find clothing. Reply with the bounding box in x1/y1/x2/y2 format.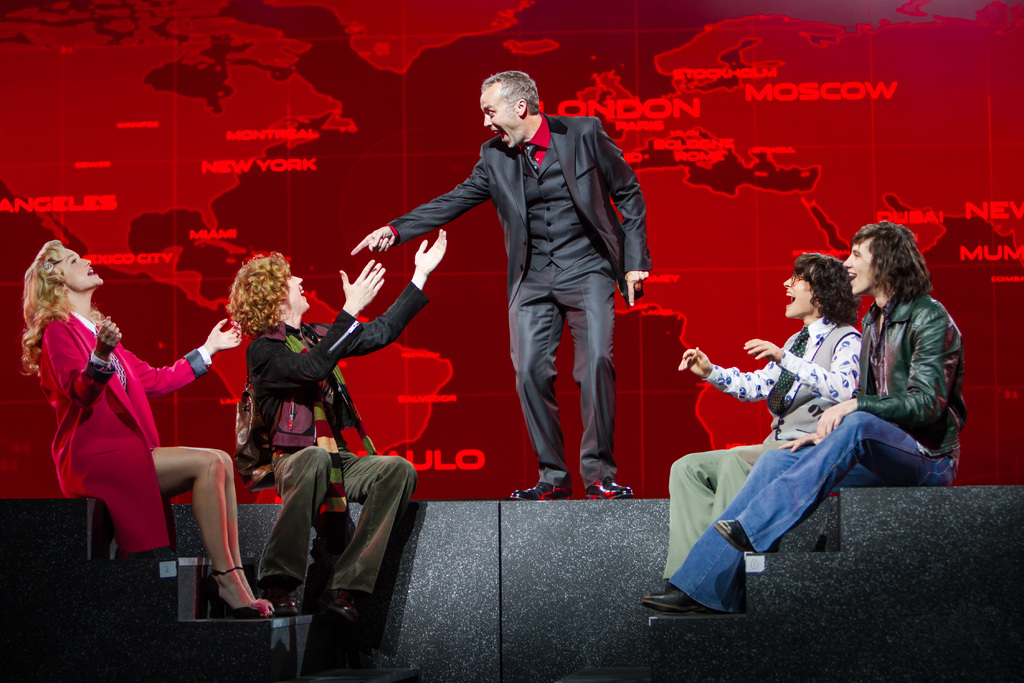
666/411/959/614.
